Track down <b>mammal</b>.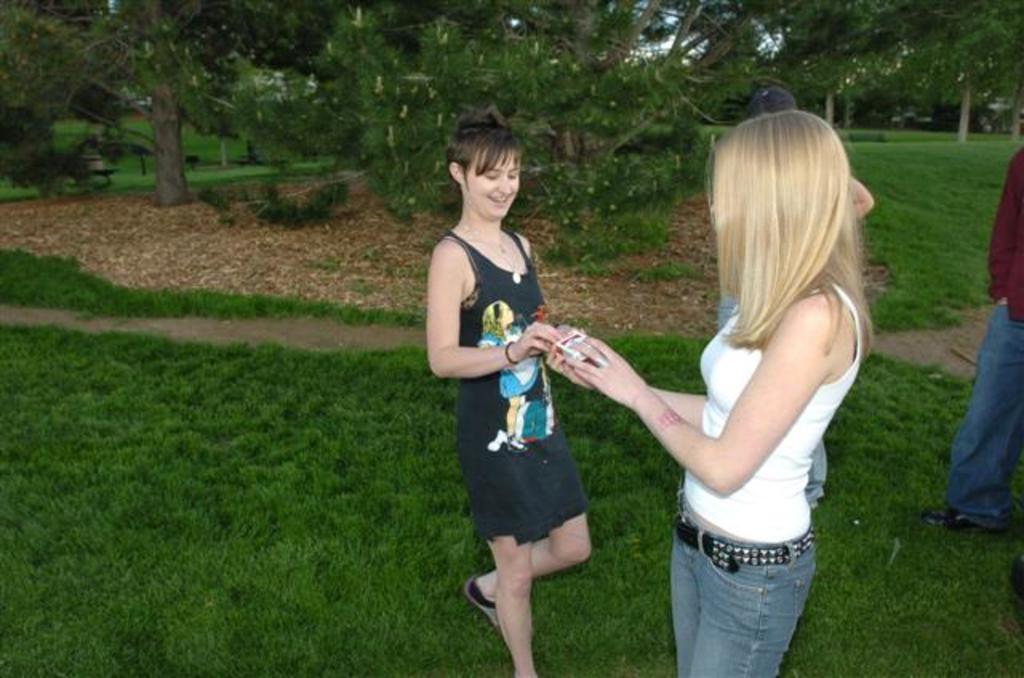
Tracked to region(518, 138, 882, 651).
